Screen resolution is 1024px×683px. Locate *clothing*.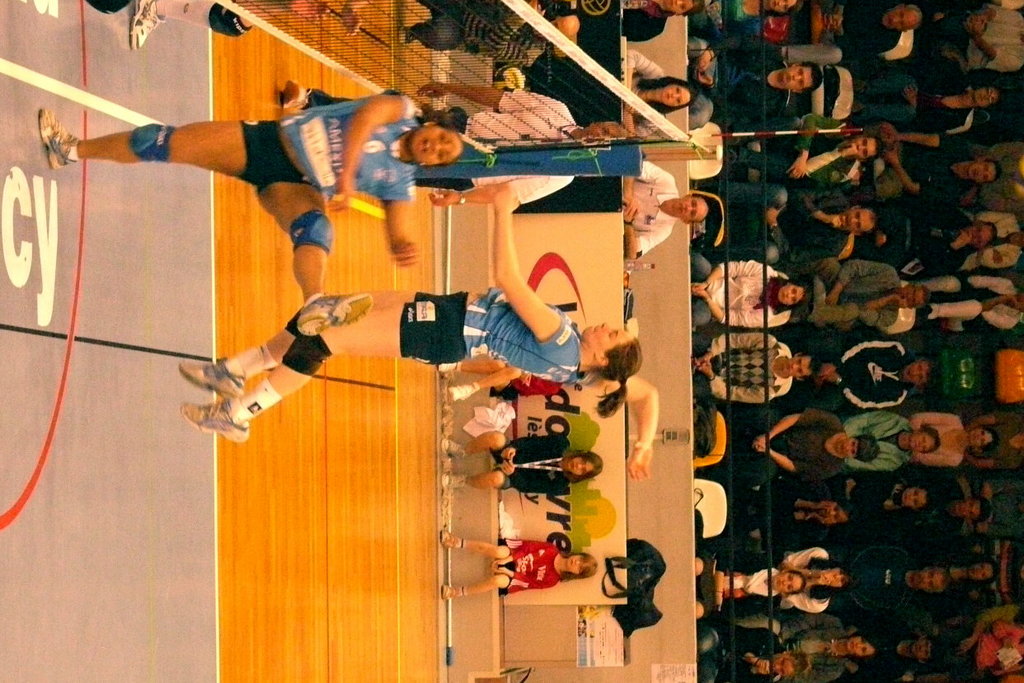
x1=879 y1=206 x2=976 y2=273.
